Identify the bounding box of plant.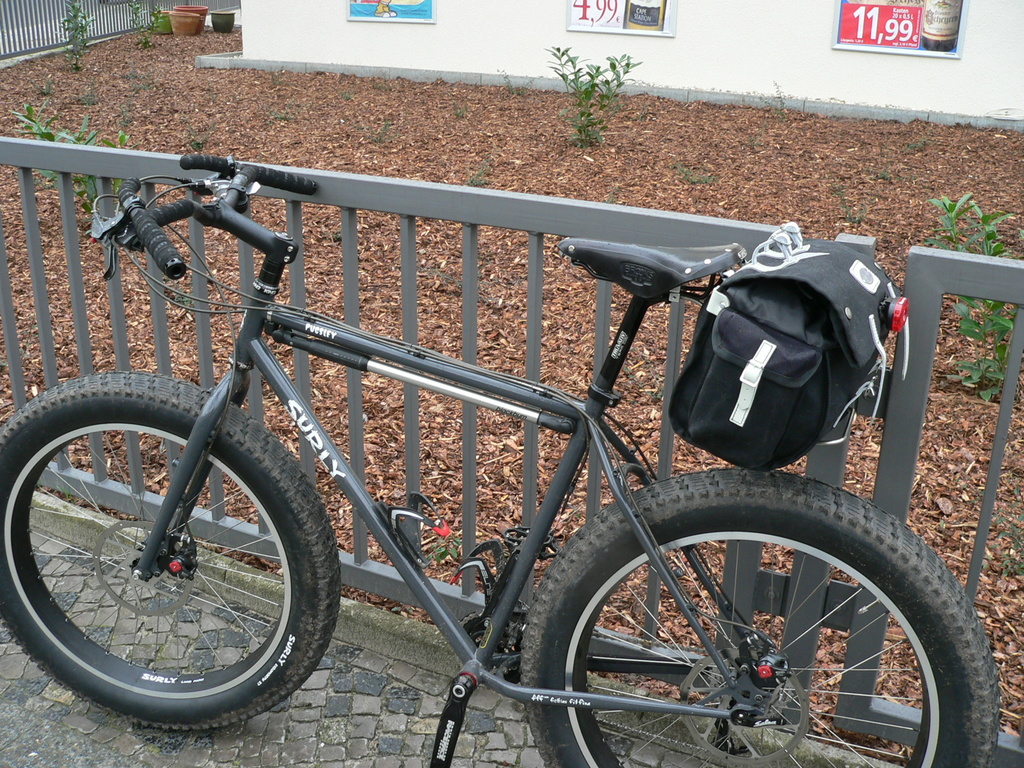
locate(15, 104, 136, 220).
